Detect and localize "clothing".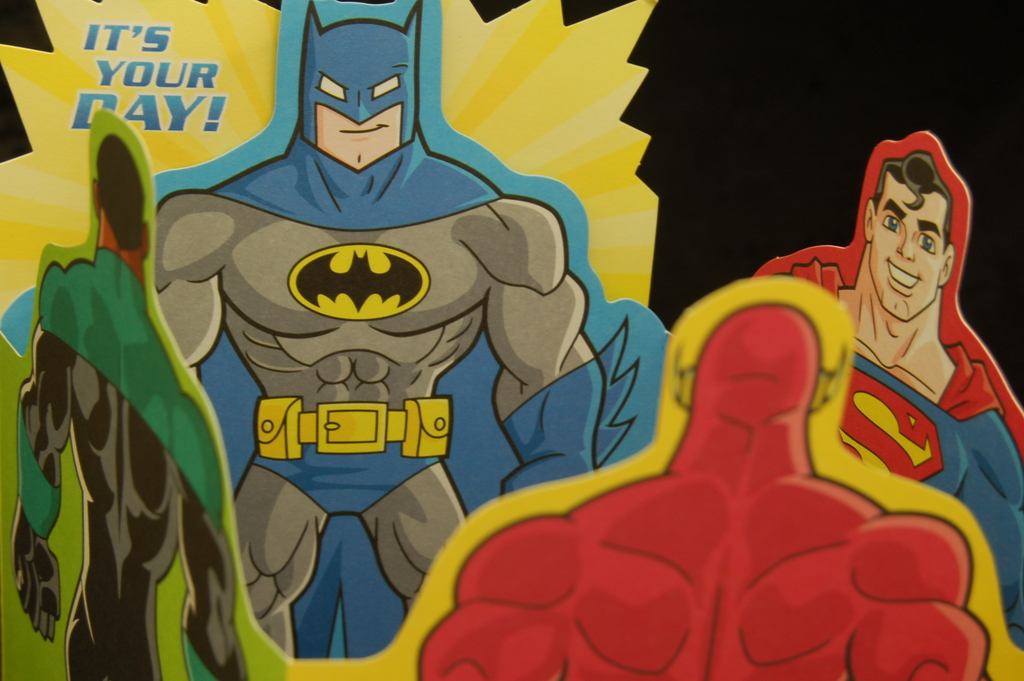
Localized at x1=250 y1=439 x2=444 y2=515.
